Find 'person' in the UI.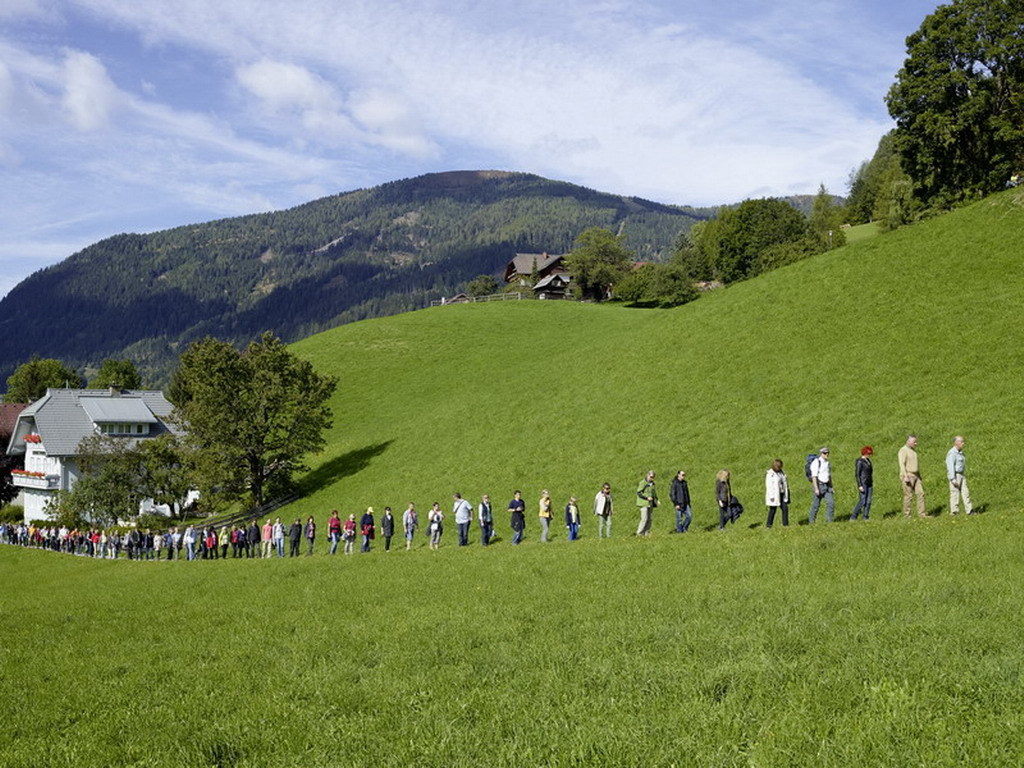
UI element at crop(404, 502, 417, 550).
